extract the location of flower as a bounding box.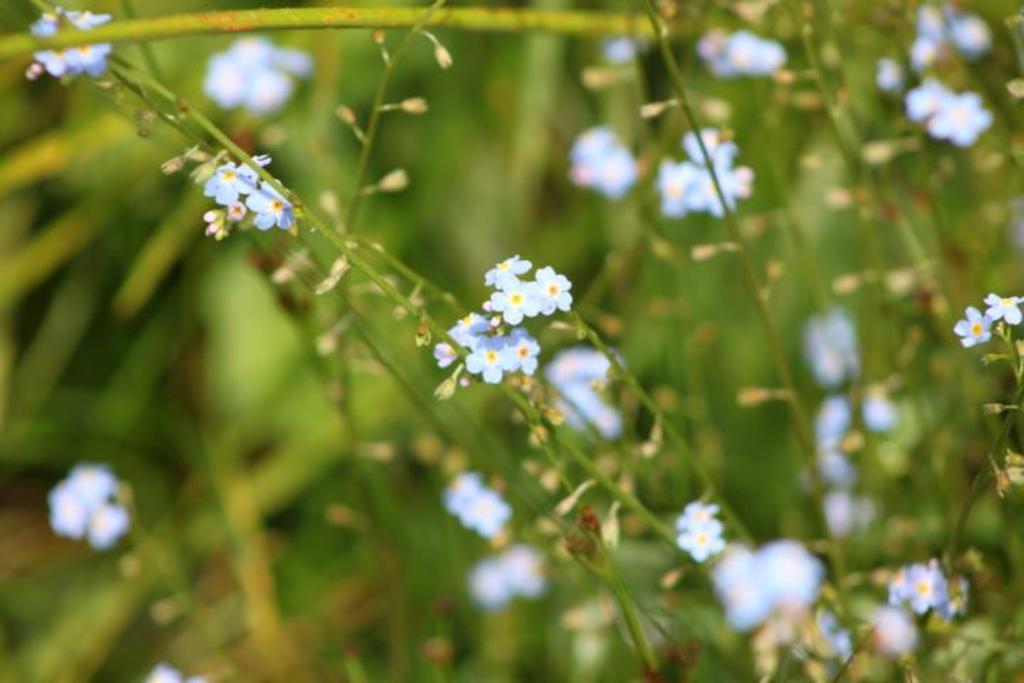
region(752, 536, 819, 605).
